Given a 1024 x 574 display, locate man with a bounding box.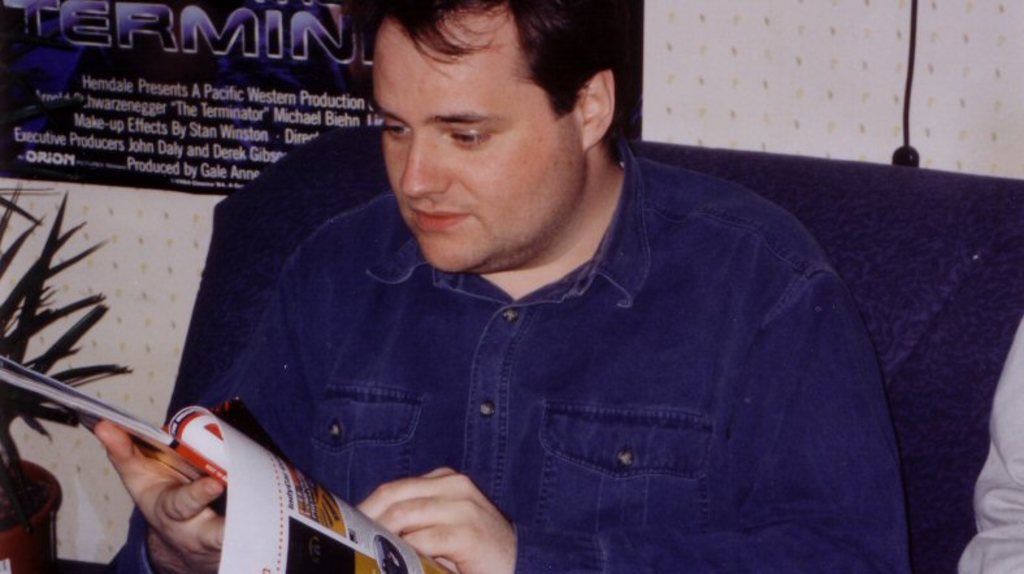
Located: [x1=127, y1=30, x2=838, y2=566].
